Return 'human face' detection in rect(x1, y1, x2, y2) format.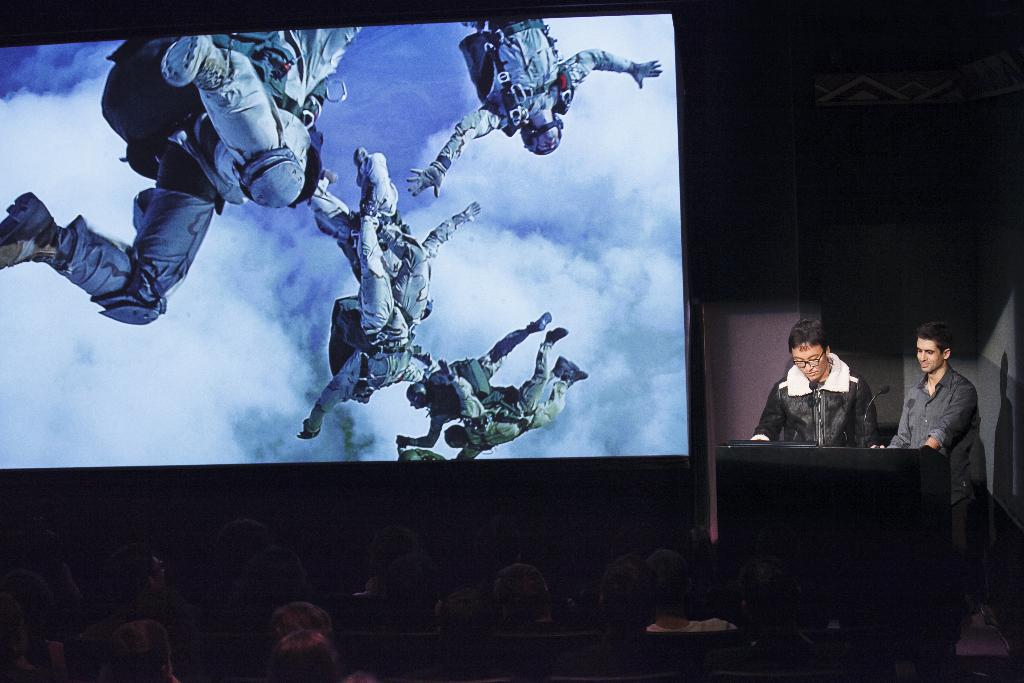
rect(917, 337, 943, 374).
